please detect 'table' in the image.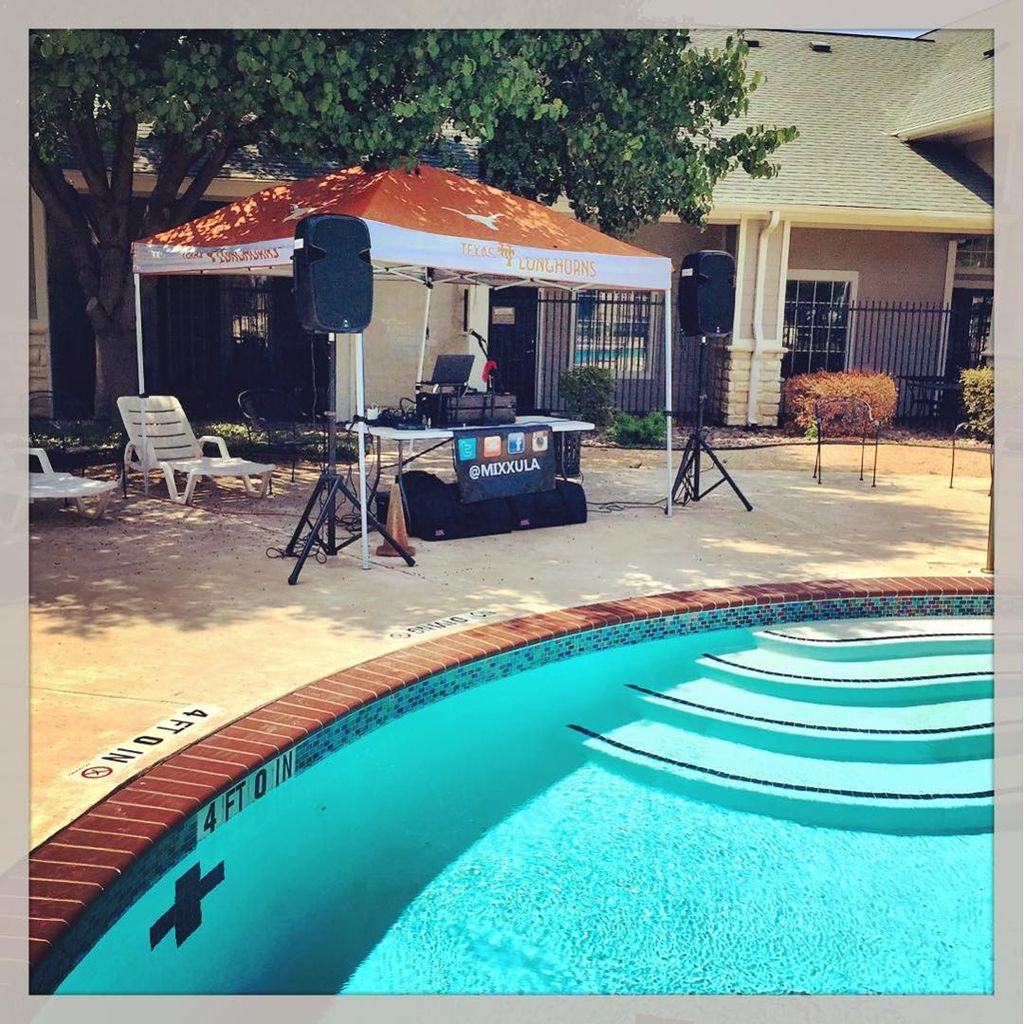
(left=344, top=328, right=596, bottom=574).
